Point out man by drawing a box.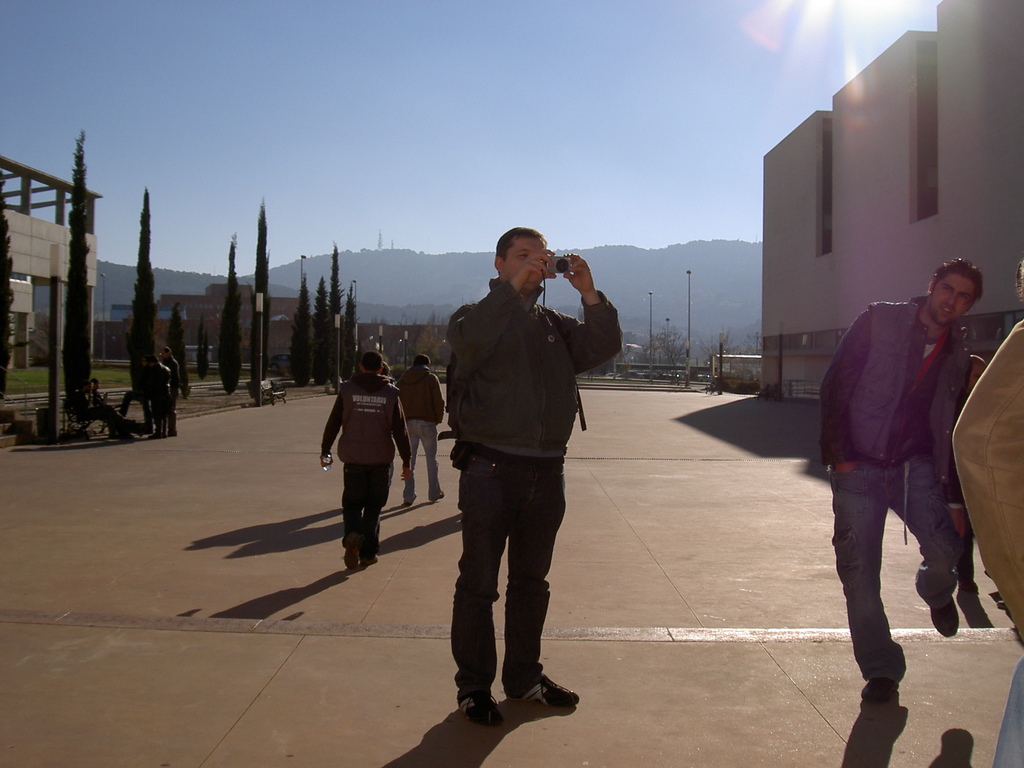
bbox=(115, 353, 164, 435).
